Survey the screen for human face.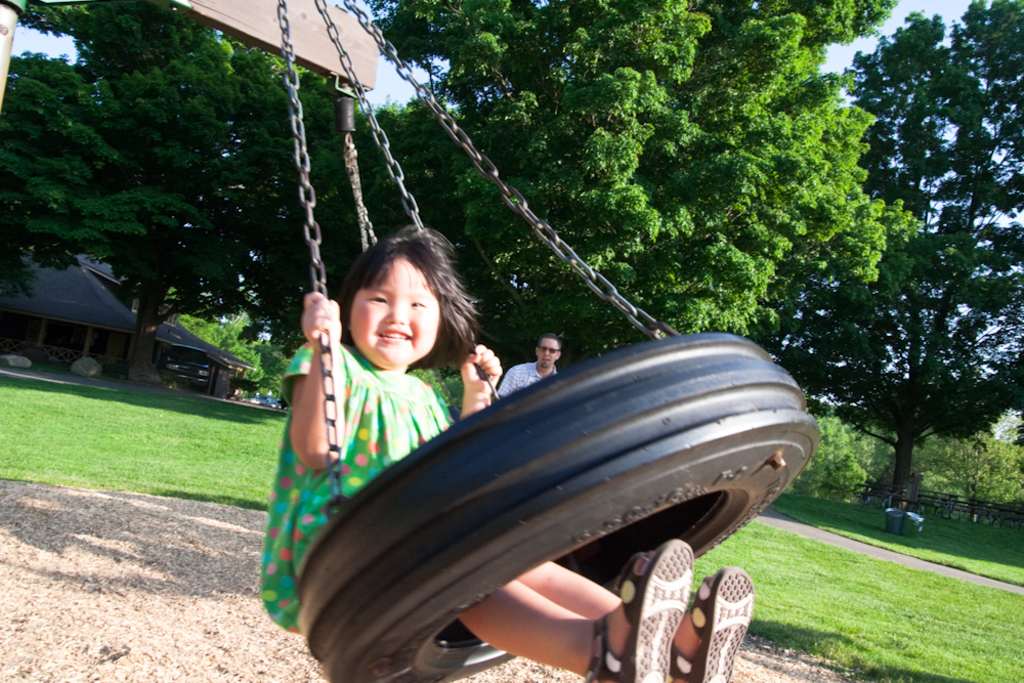
Survey found: l=541, t=335, r=564, b=369.
